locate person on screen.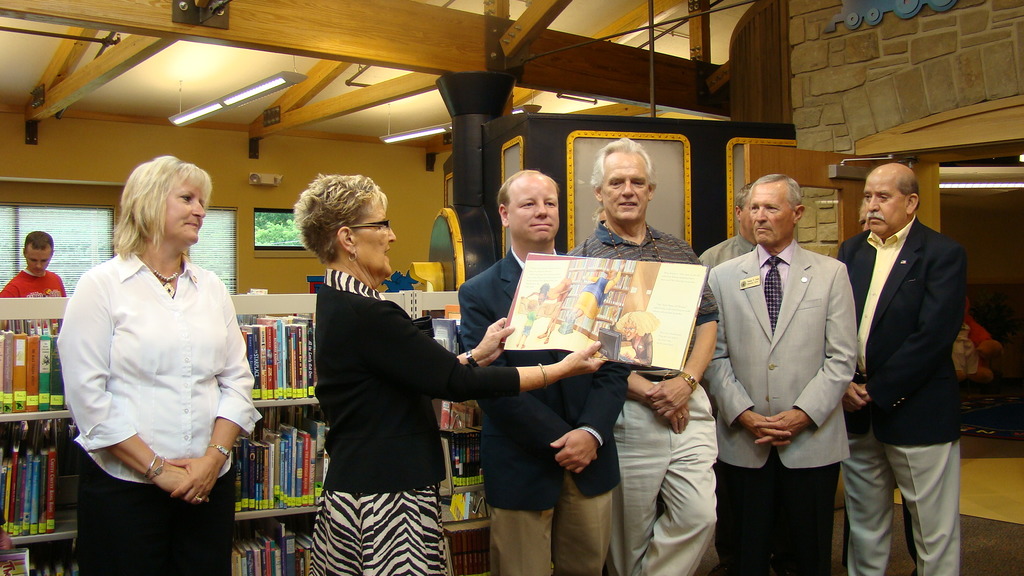
On screen at 458,167,636,575.
